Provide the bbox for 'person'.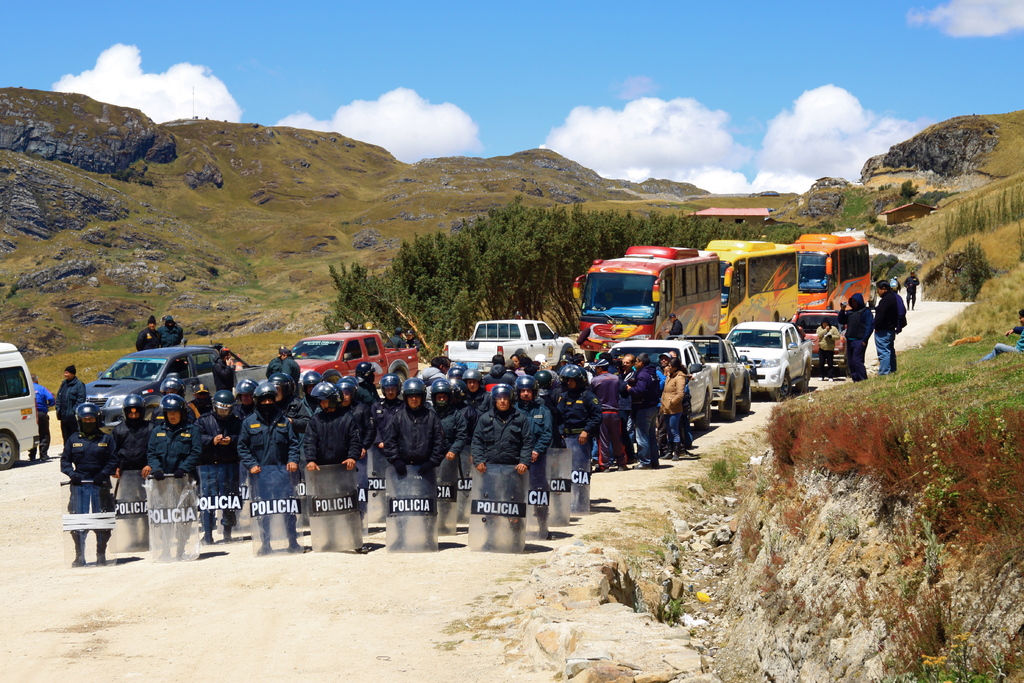
bbox=(837, 295, 872, 382).
